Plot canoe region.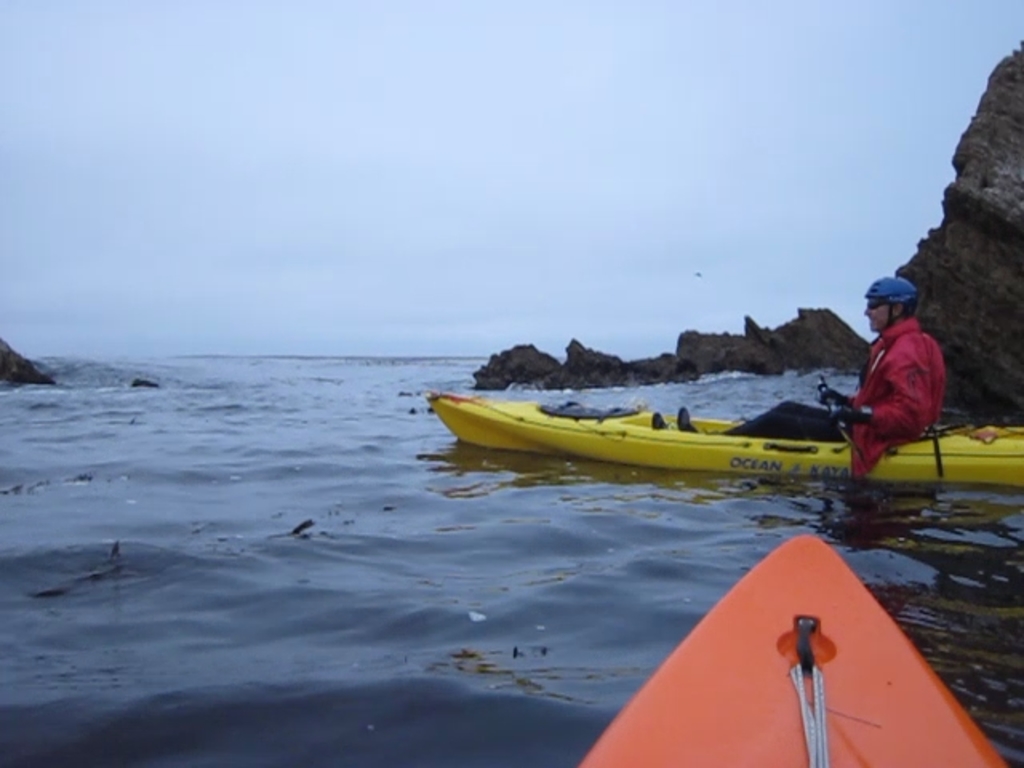
Plotted at (left=450, top=381, right=963, bottom=506).
